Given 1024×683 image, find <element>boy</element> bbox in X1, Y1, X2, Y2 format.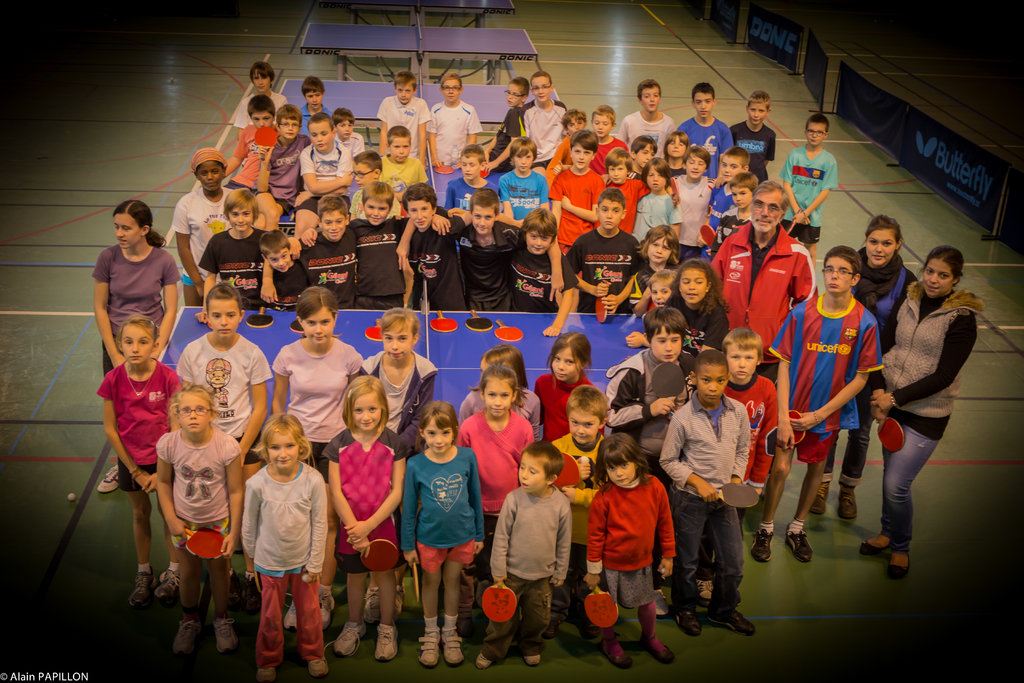
294, 111, 353, 240.
